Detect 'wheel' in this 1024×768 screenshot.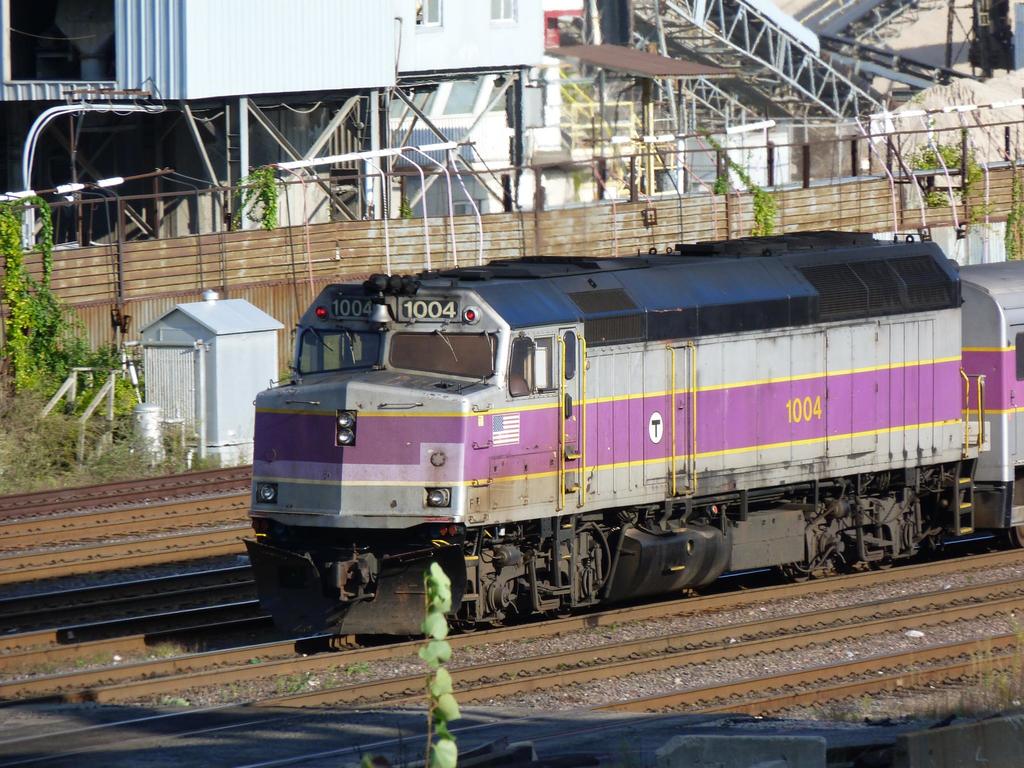
Detection: left=784, top=561, right=812, bottom=583.
